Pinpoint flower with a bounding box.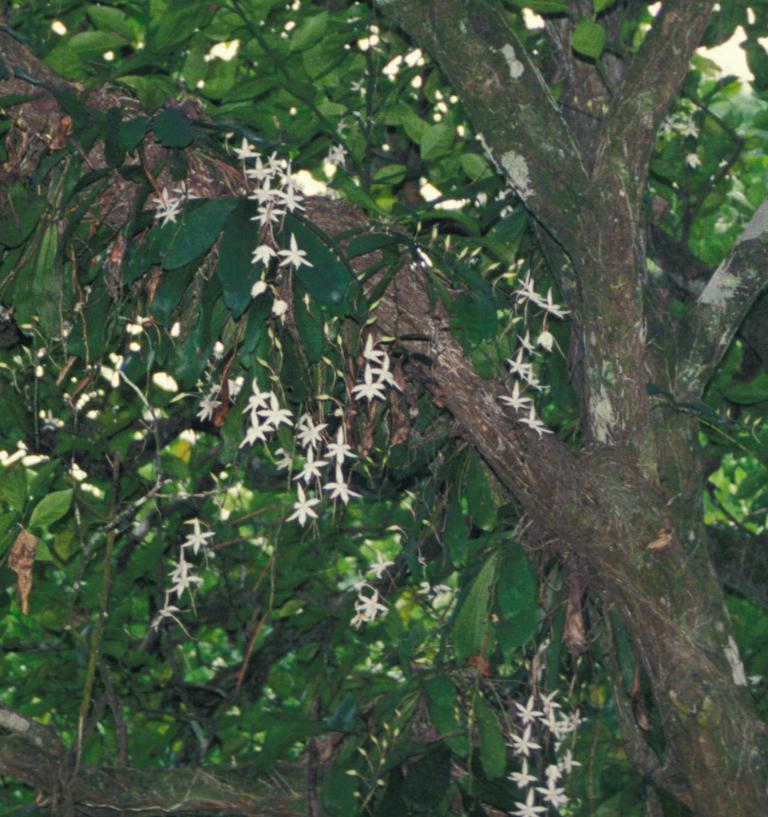
(left=354, top=593, right=388, bottom=619).
